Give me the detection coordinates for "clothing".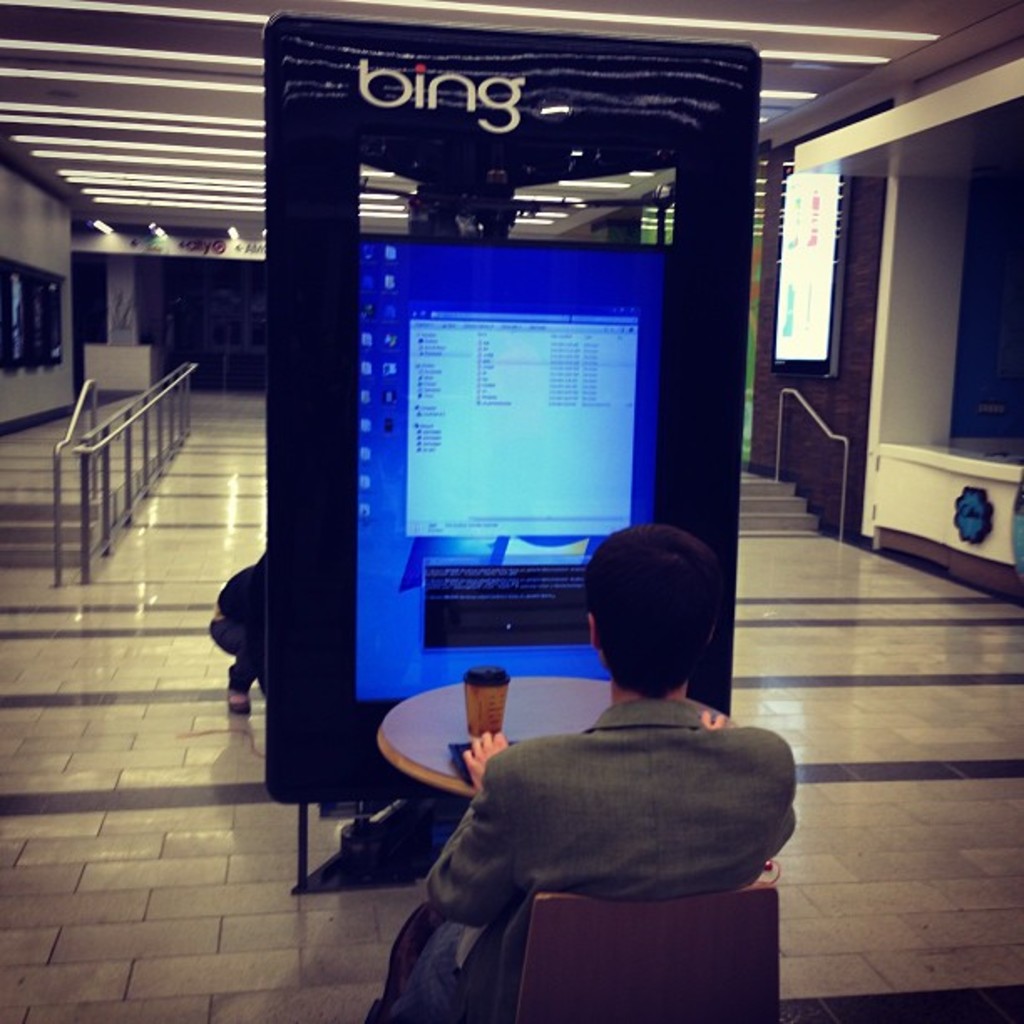
detection(407, 646, 796, 984).
